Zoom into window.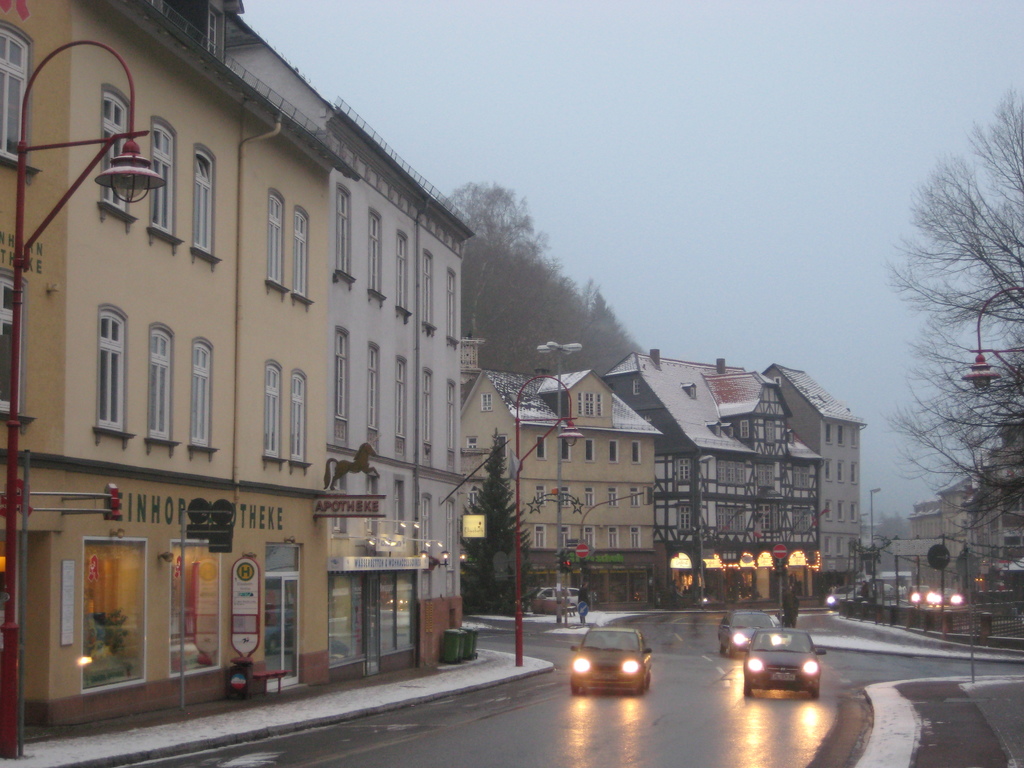
Zoom target: left=645, top=415, right=652, bottom=423.
